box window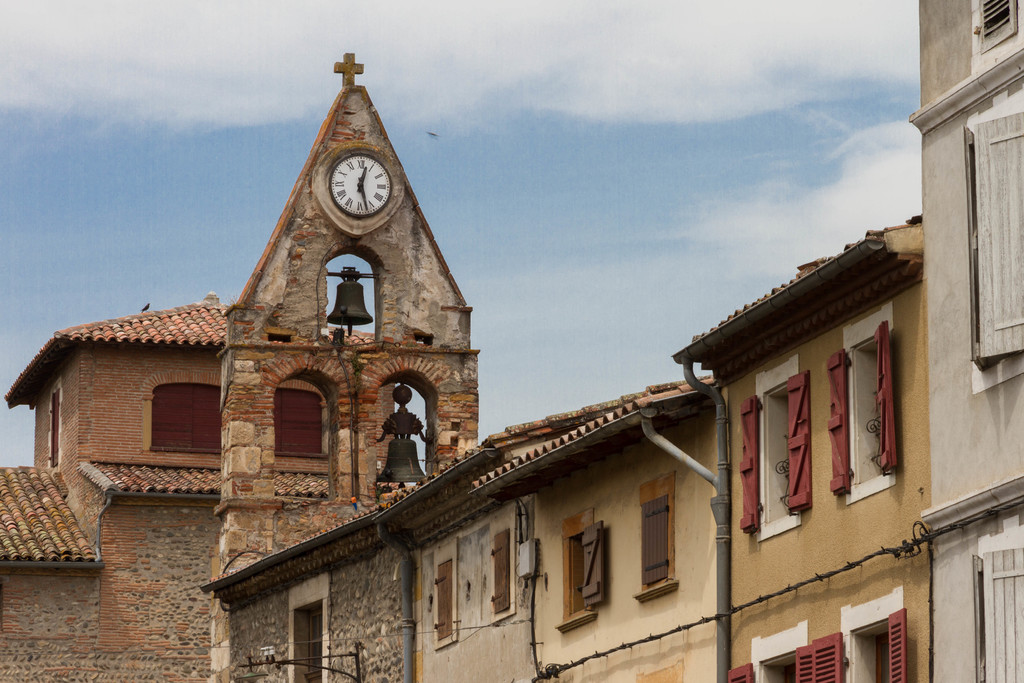
959,103,1021,373
